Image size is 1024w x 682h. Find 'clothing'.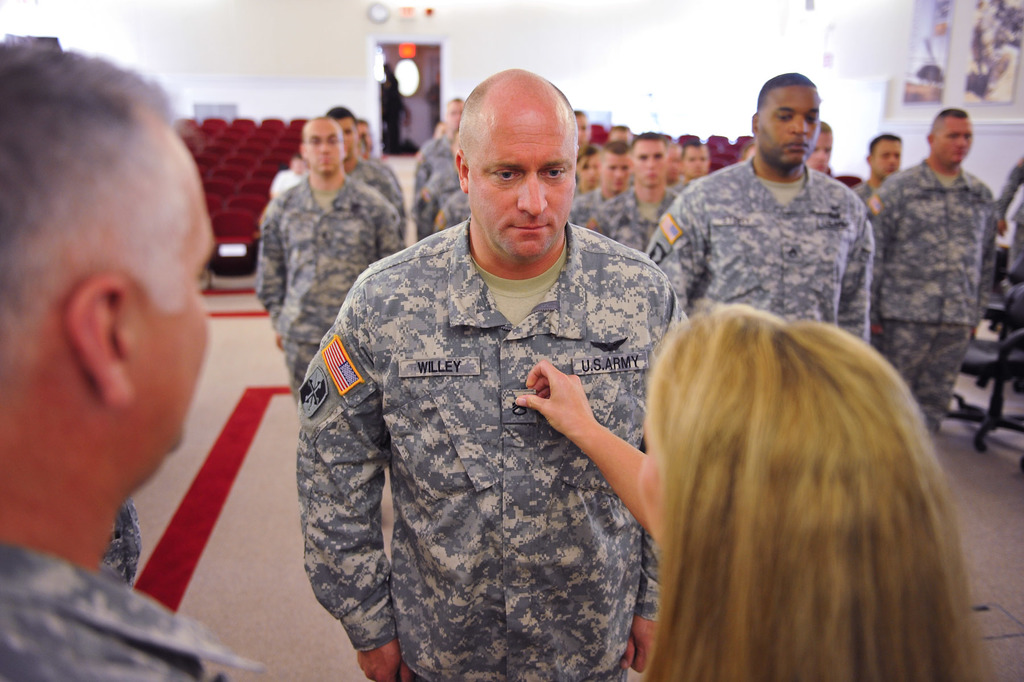
bbox(995, 153, 1023, 299).
